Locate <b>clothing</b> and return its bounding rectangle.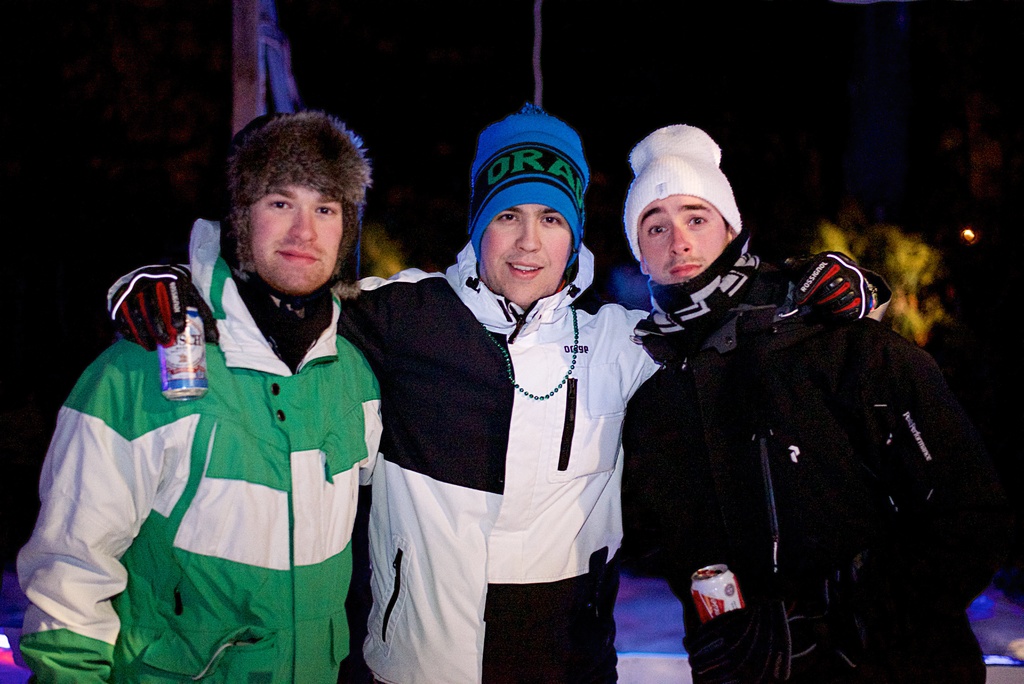
107/245/889/683.
